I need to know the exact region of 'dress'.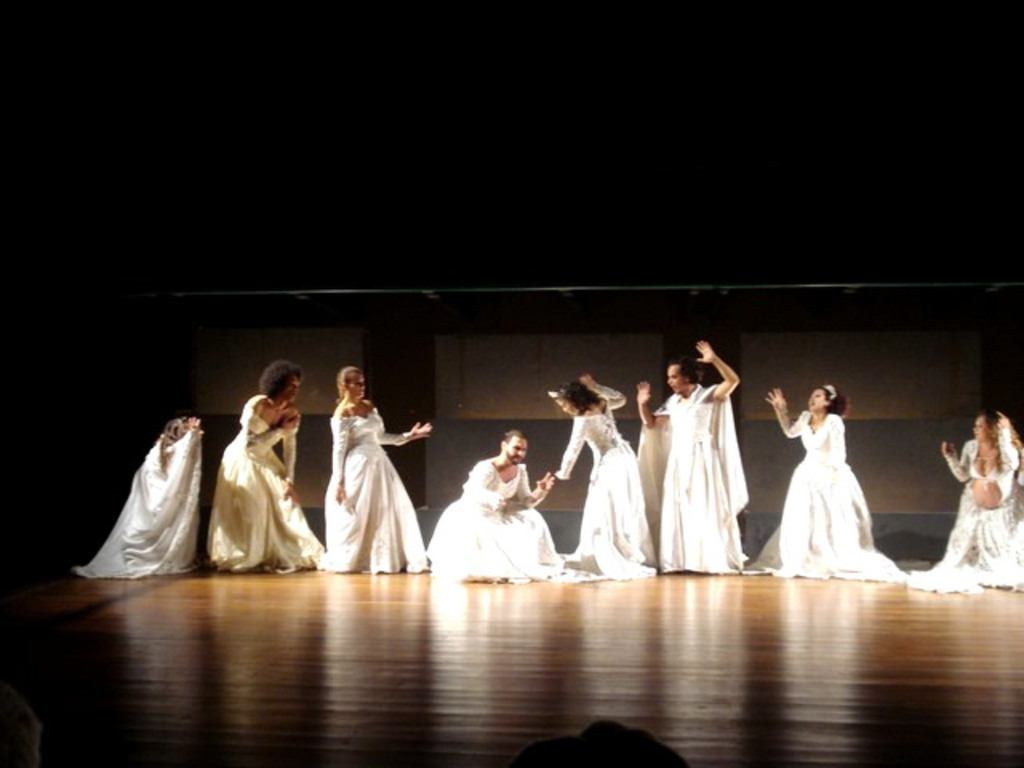
Region: [x1=427, y1=461, x2=565, y2=582].
